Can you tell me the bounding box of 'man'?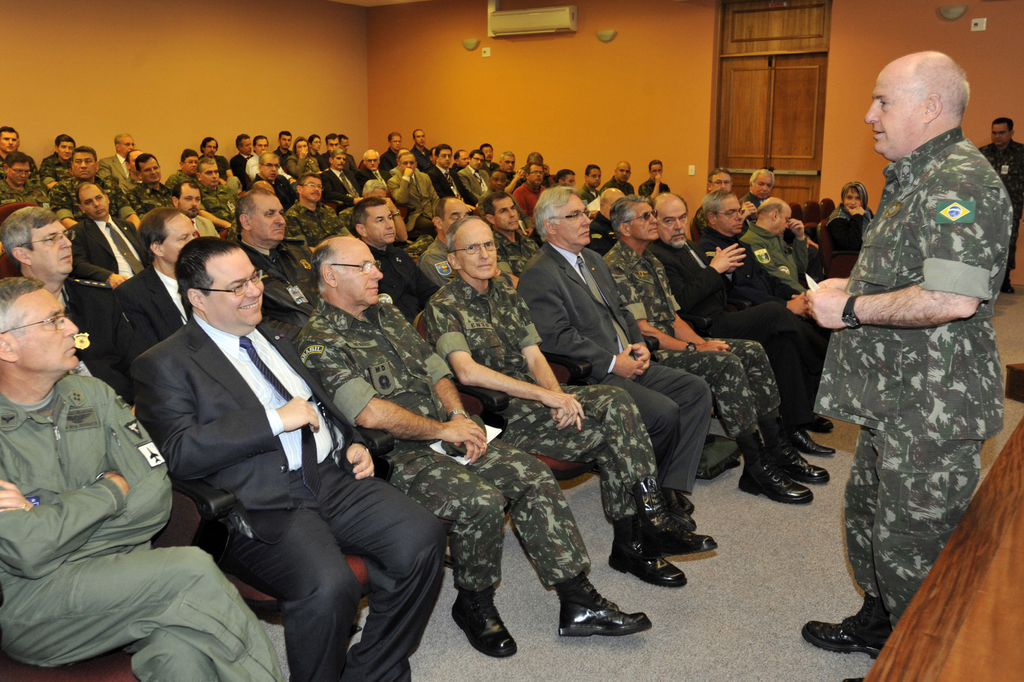
<region>453, 148, 493, 203</region>.
